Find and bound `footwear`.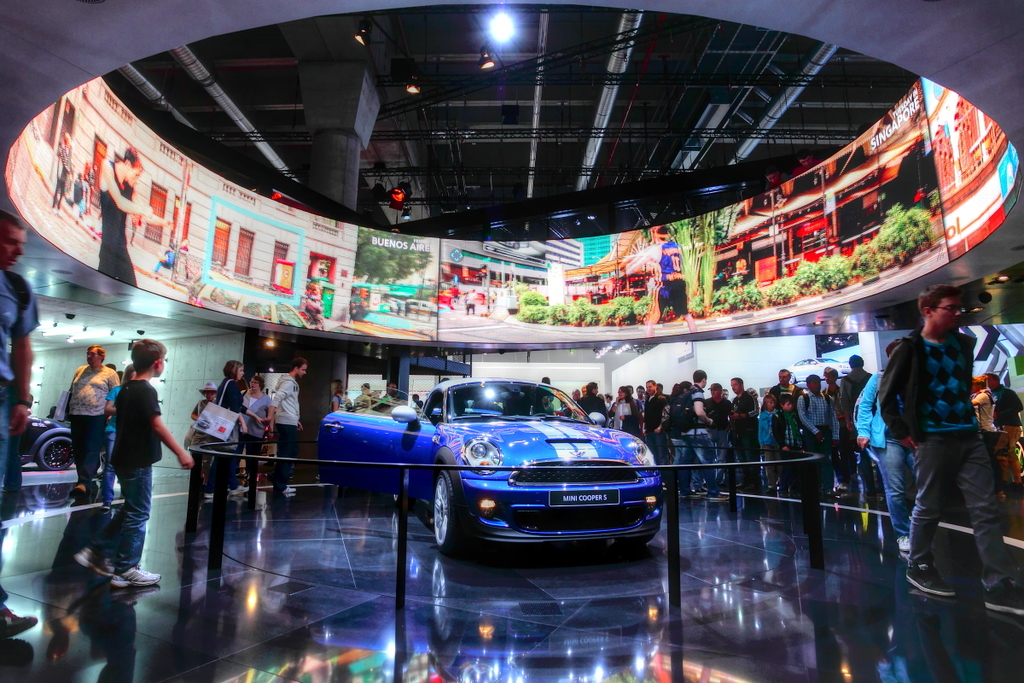
Bound: [113,563,166,587].
